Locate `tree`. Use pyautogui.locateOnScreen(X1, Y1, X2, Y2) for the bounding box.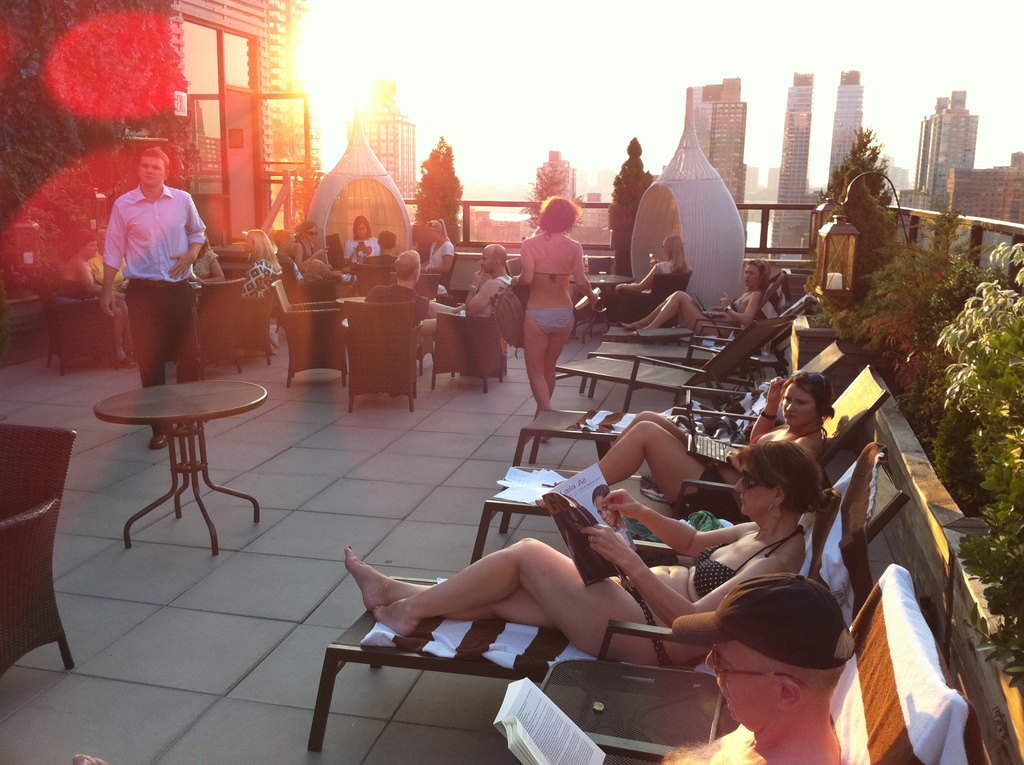
pyautogui.locateOnScreen(831, 124, 901, 308).
